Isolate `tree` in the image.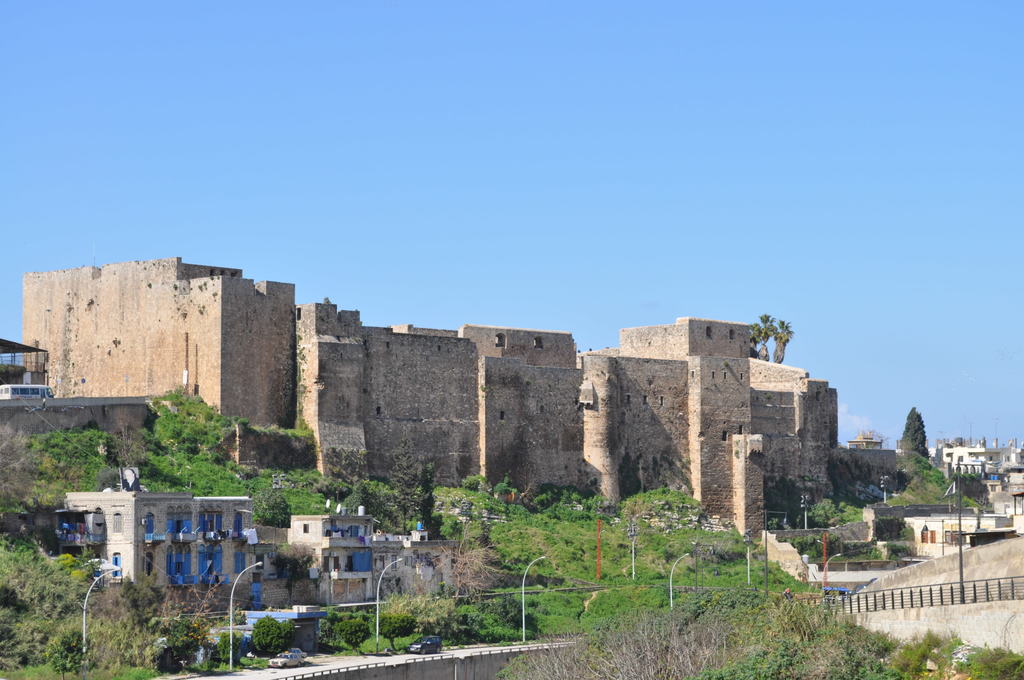
Isolated region: [903, 472, 949, 496].
